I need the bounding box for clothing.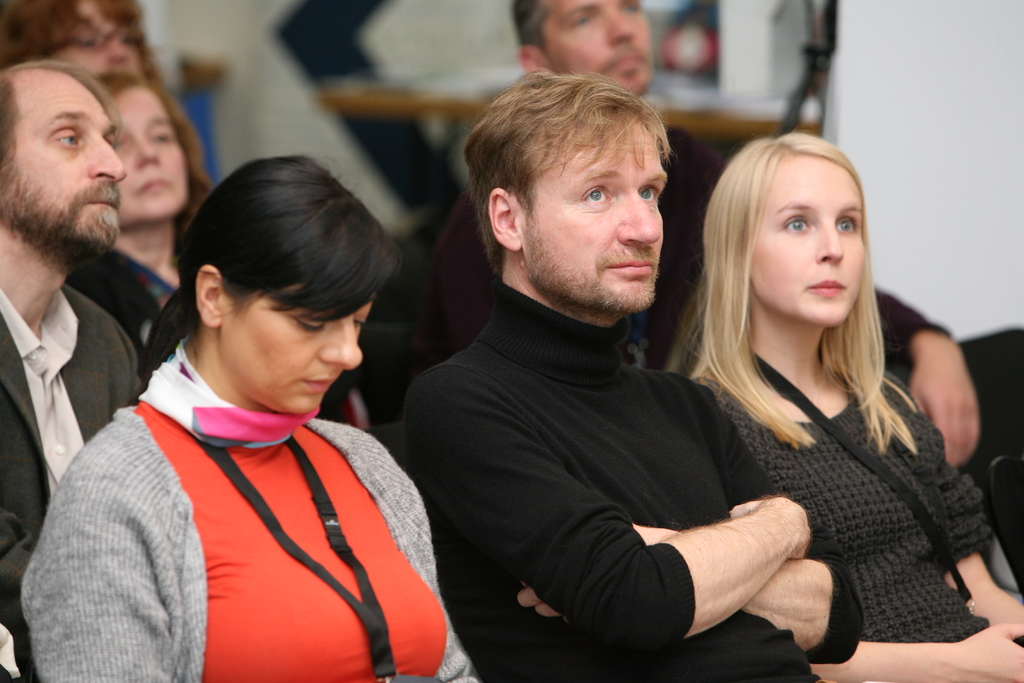
Here it is: (607, 123, 956, 393).
